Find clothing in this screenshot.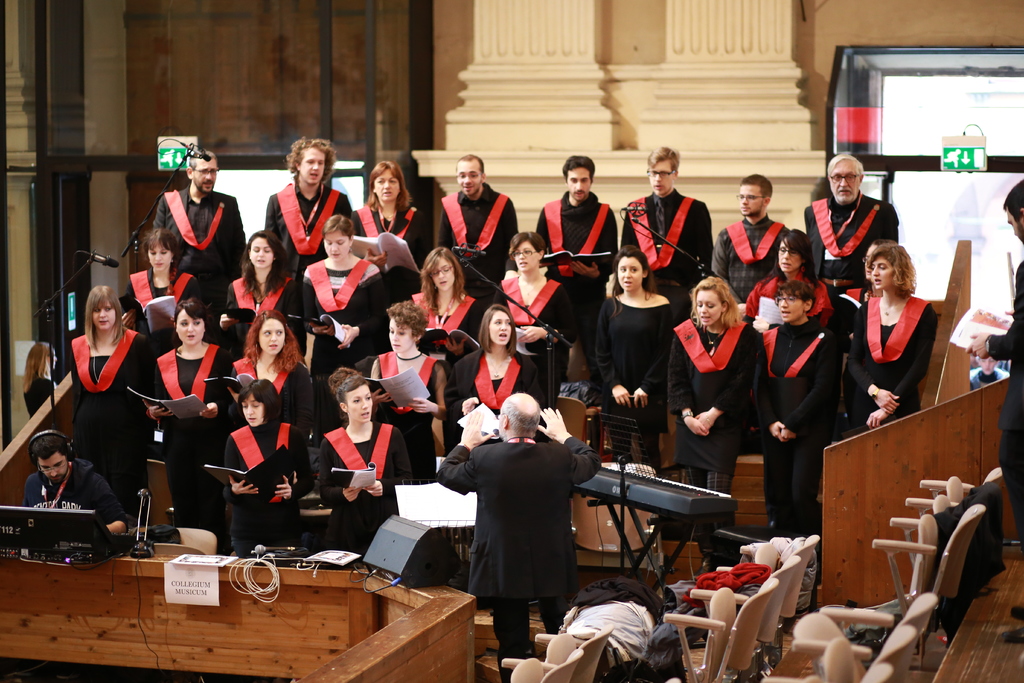
The bounding box for clothing is <region>495, 278, 577, 399</region>.
